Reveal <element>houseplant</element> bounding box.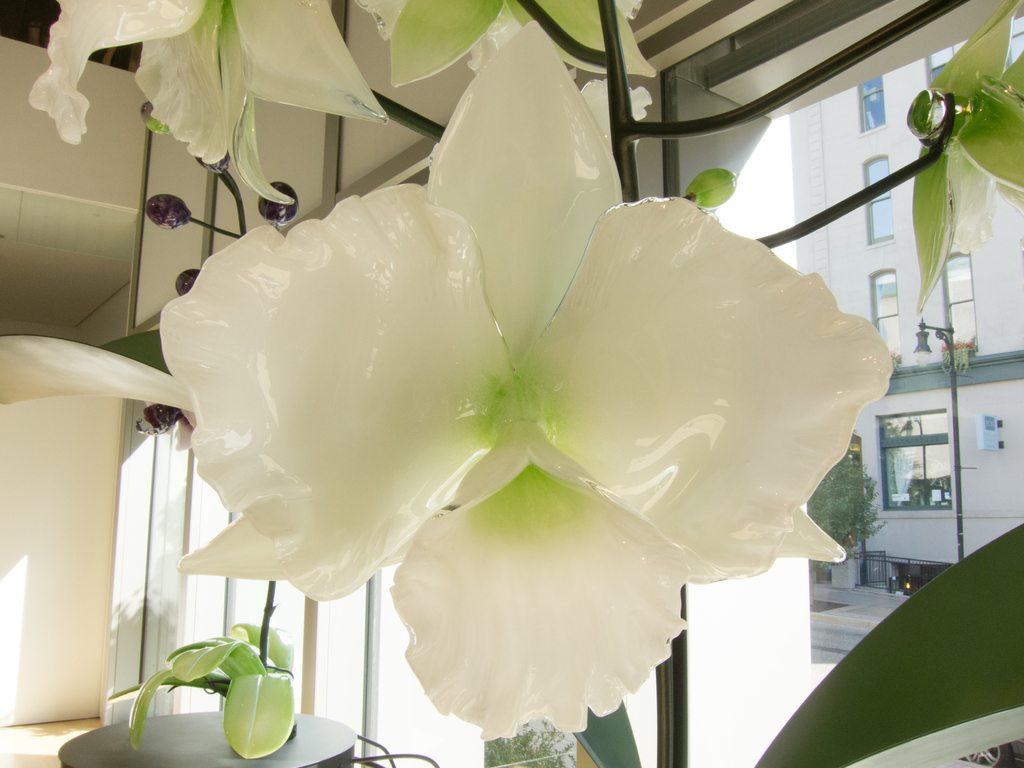
Revealed: (488, 718, 586, 765).
